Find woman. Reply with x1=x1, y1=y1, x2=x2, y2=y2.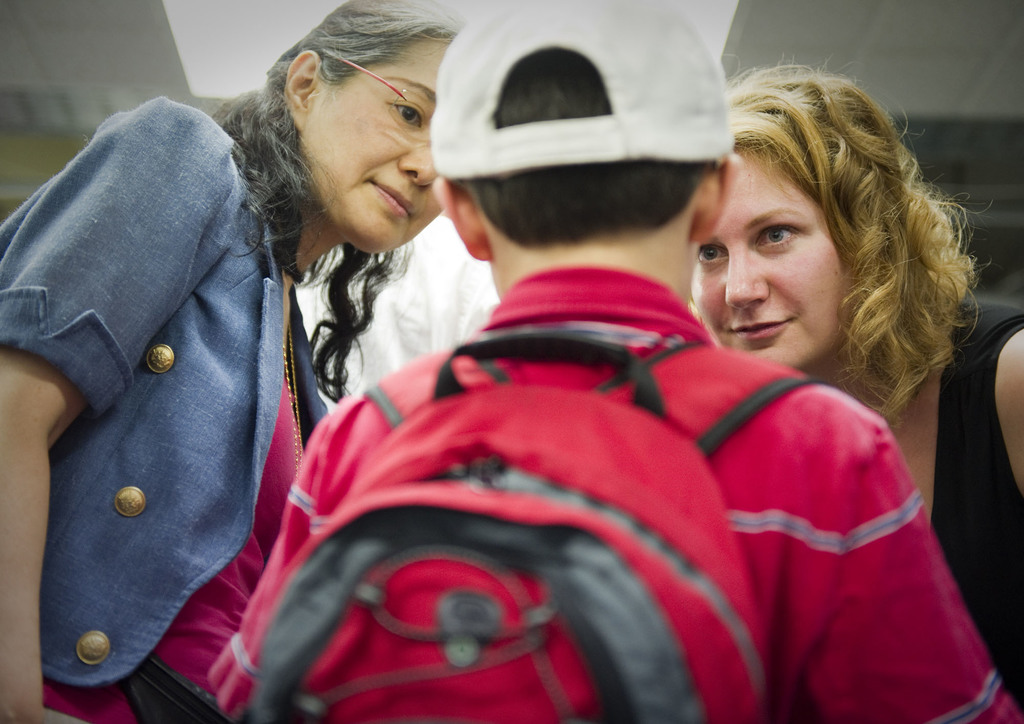
x1=0, y1=0, x2=480, y2=723.
